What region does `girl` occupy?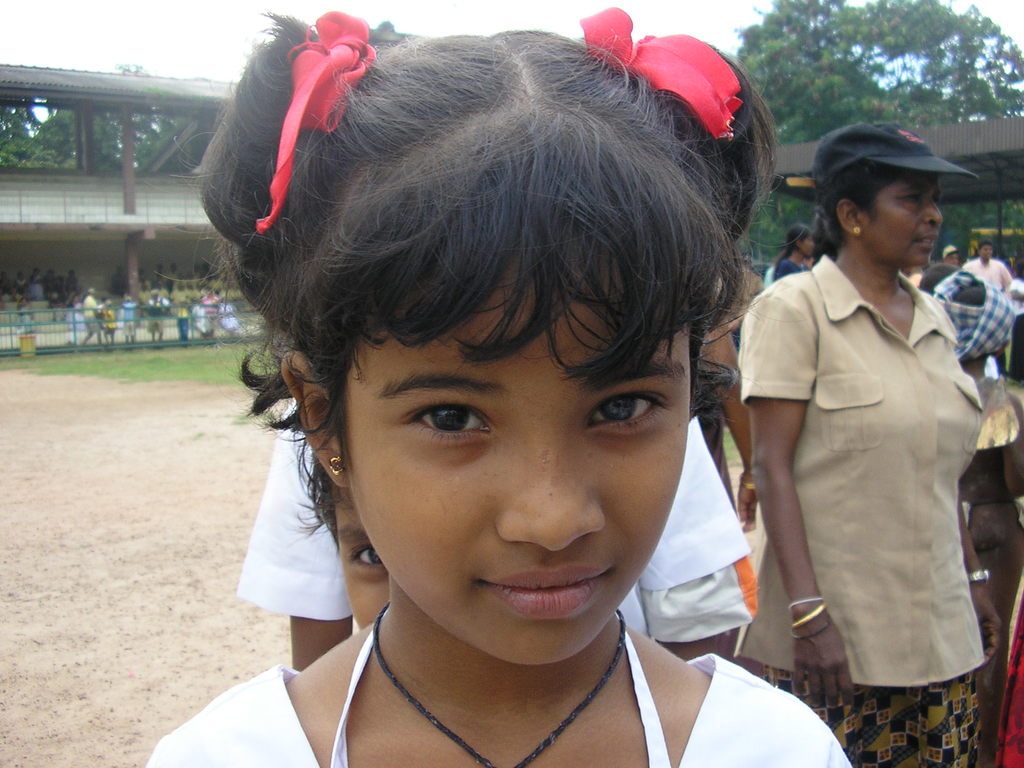
Rect(146, 8, 859, 767).
